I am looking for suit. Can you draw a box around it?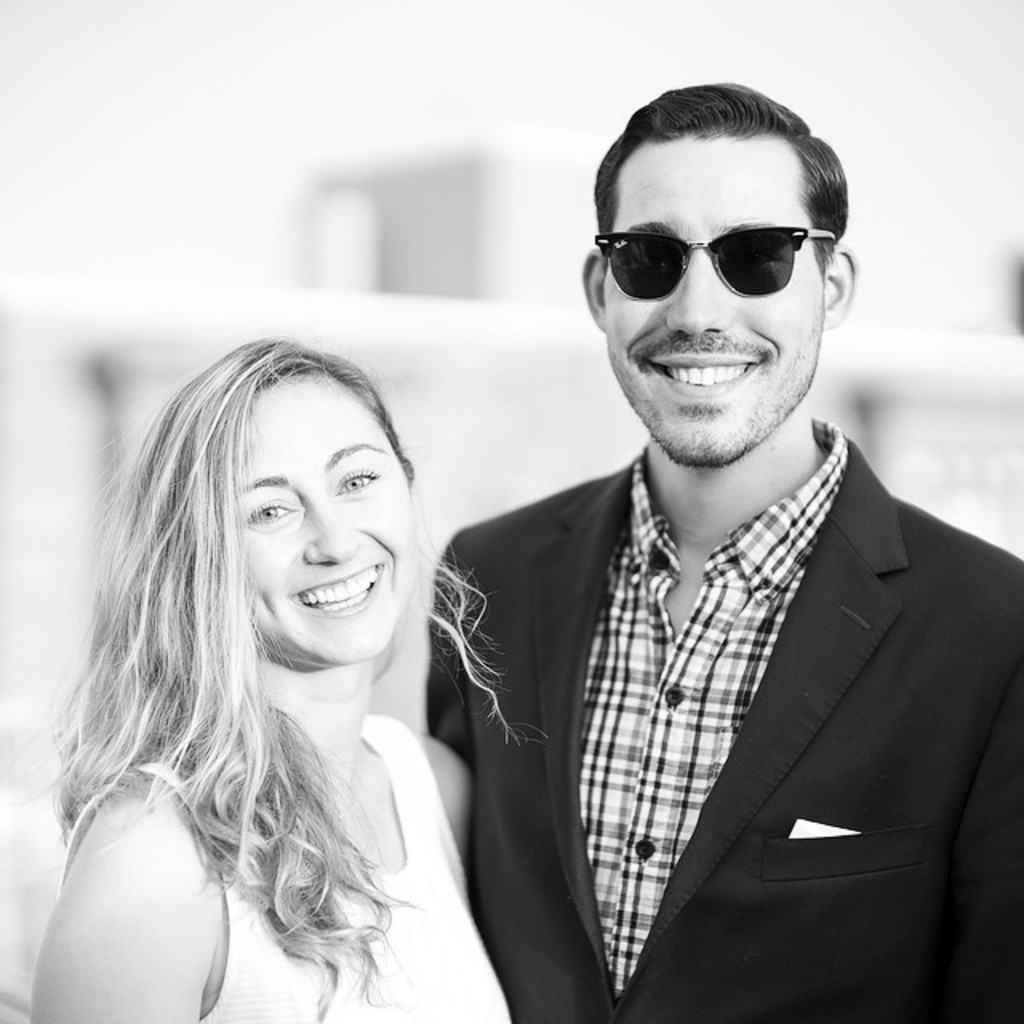
Sure, the bounding box is rect(419, 306, 1011, 1014).
